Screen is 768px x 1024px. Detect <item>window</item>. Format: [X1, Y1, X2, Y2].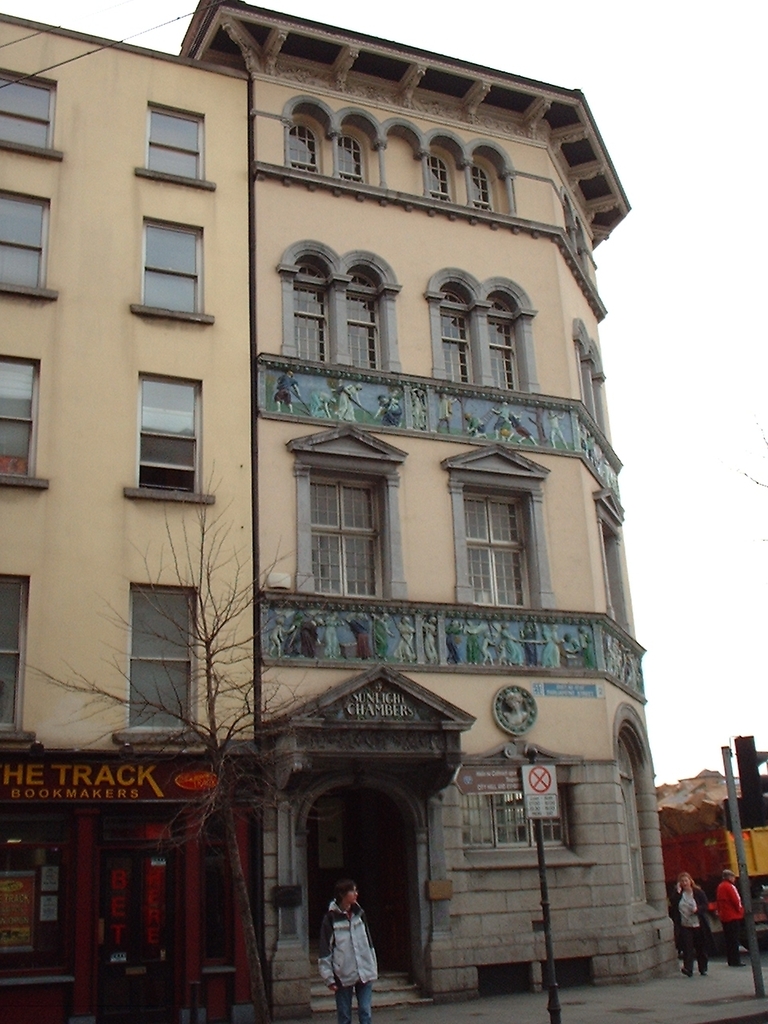
[336, 135, 362, 179].
